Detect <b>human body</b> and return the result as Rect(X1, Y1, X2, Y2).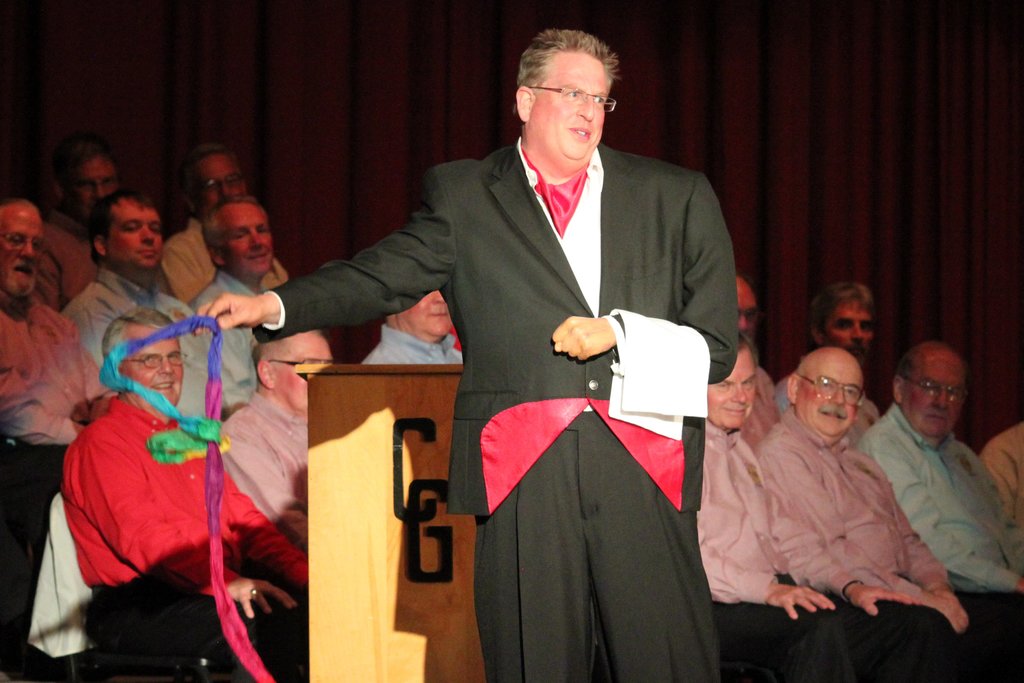
Rect(218, 392, 311, 551).
